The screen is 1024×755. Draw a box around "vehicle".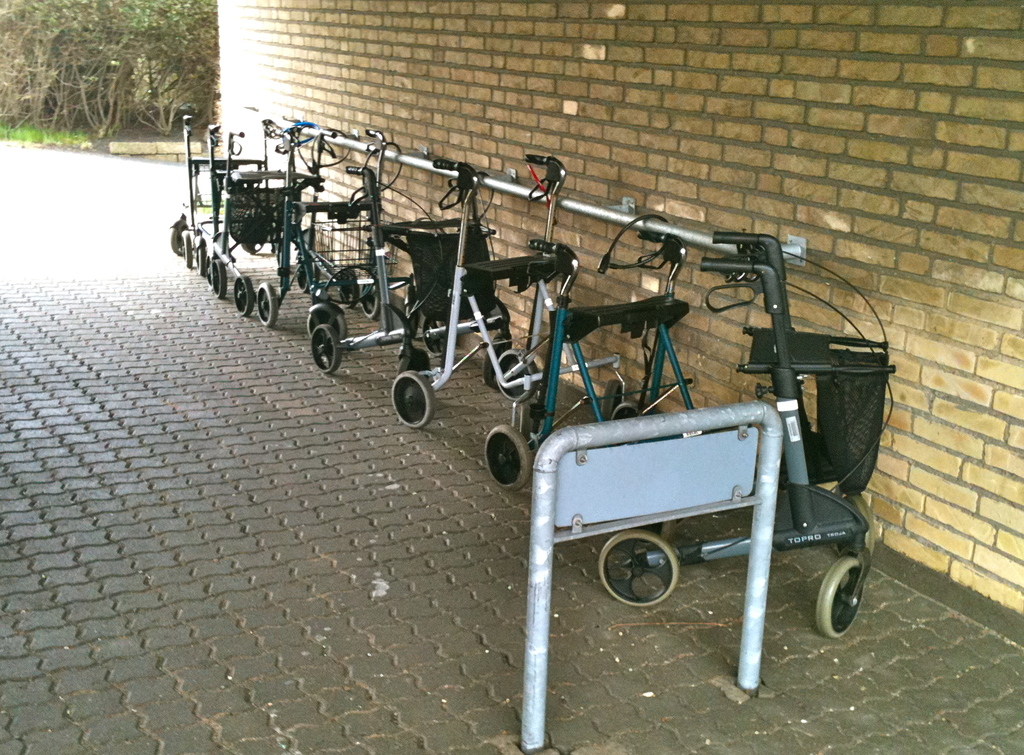
[left=598, top=229, right=897, bottom=640].
